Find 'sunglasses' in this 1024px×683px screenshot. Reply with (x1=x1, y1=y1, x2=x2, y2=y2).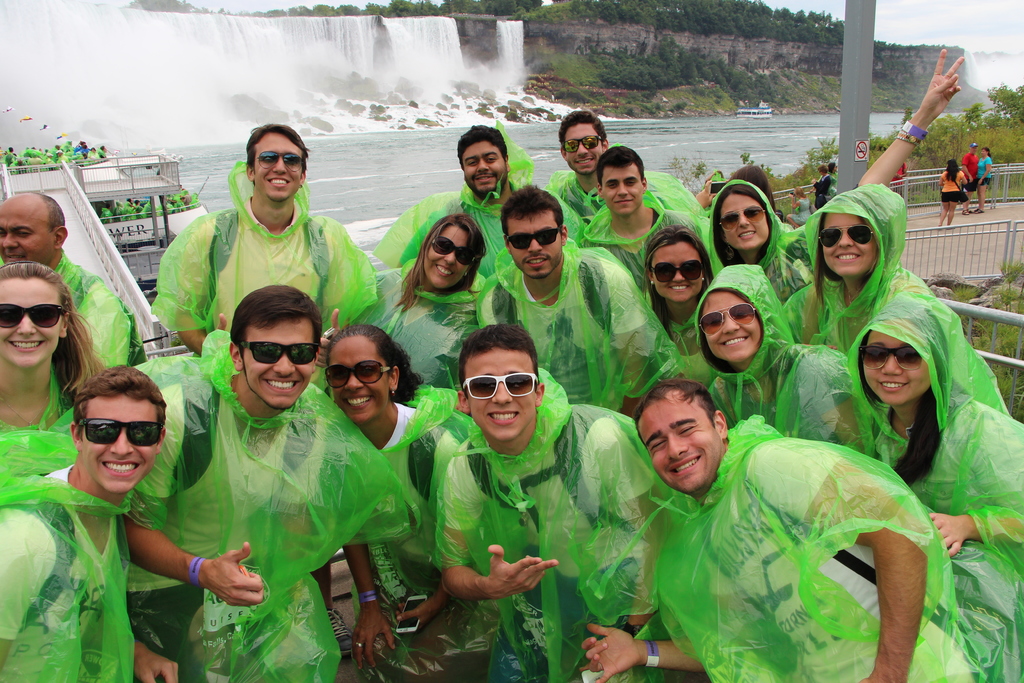
(x1=503, y1=229, x2=563, y2=250).
